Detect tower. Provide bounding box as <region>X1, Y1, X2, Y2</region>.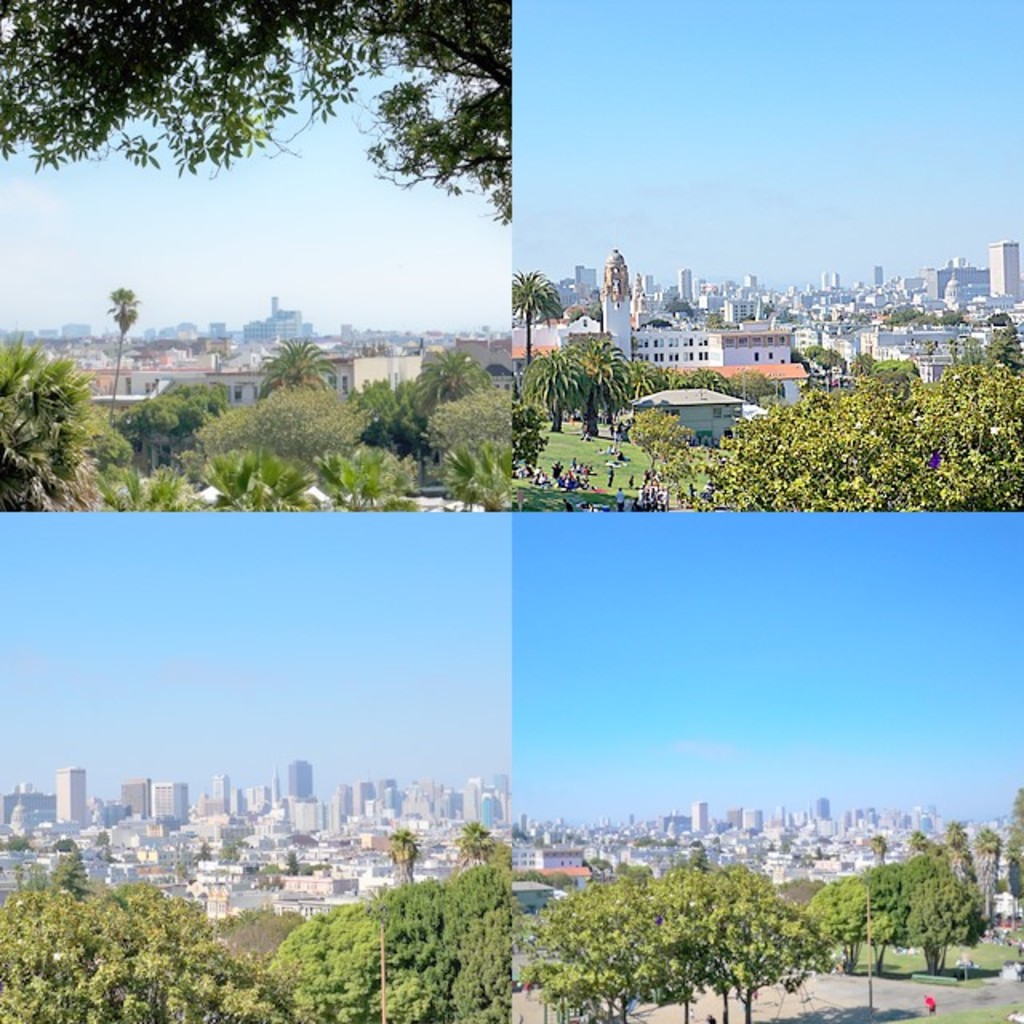
<region>349, 779, 374, 813</region>.
